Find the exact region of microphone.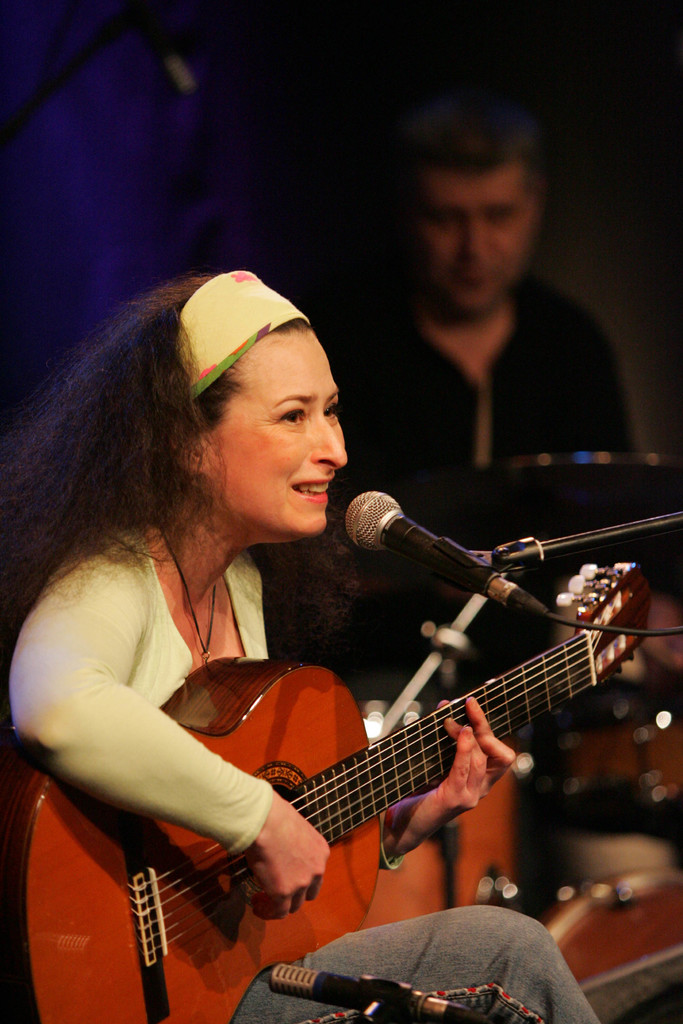
Exact region: rect(333, 499, 537, 639).
